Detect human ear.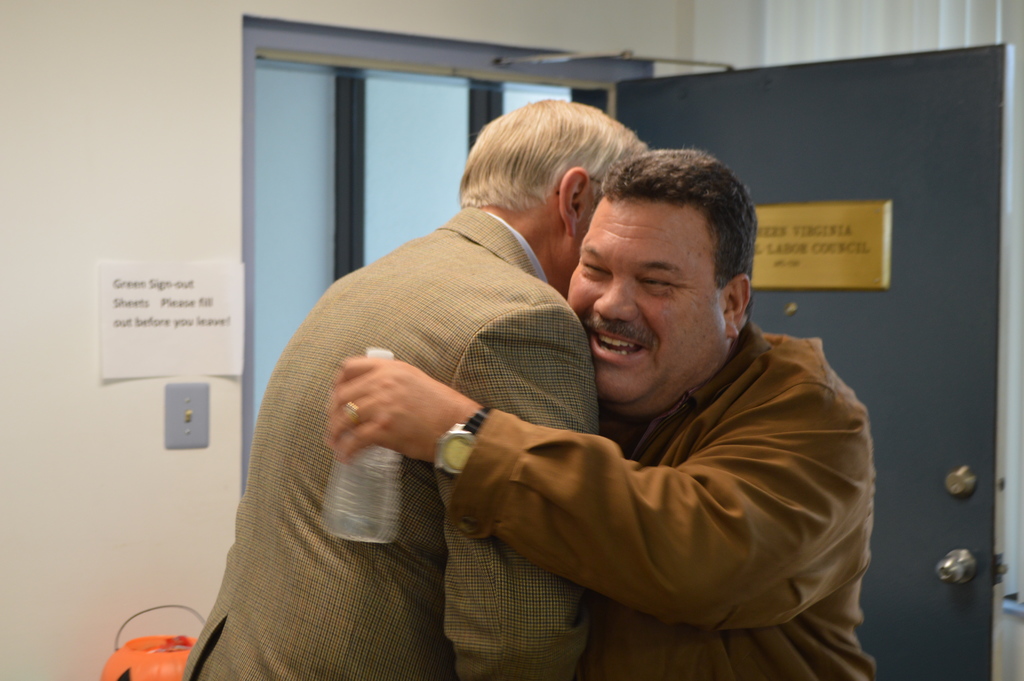
Detected at (x1=559, y1=167, x2=588, y2=235).
